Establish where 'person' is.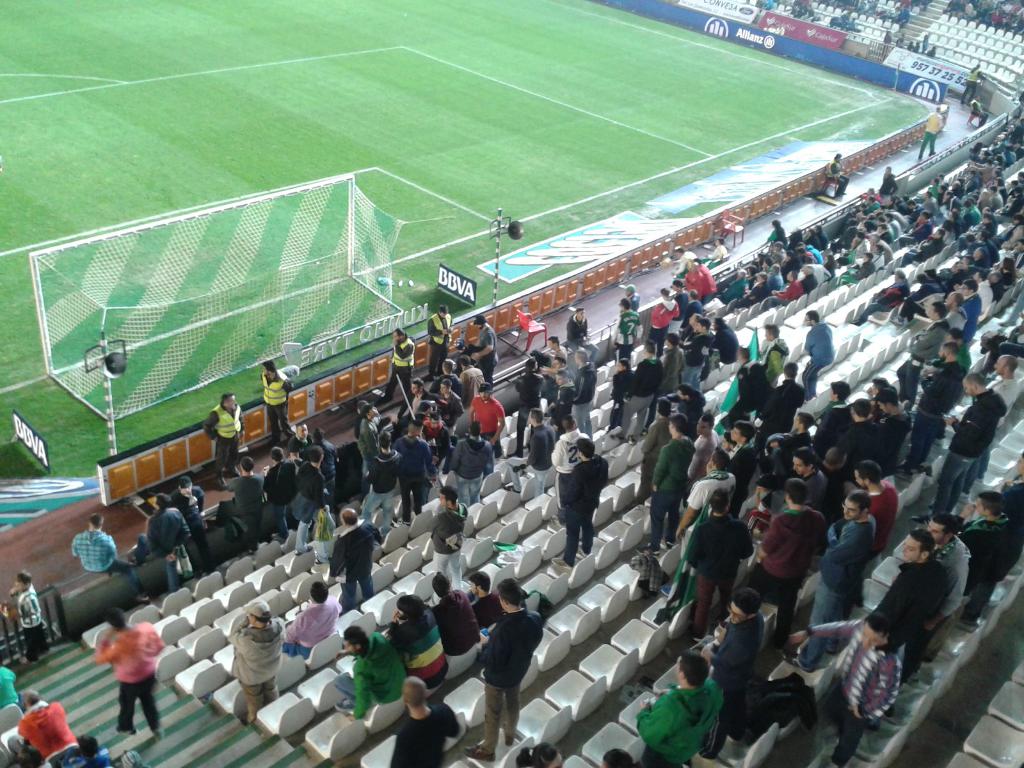
Established at 606,355,637,428.
